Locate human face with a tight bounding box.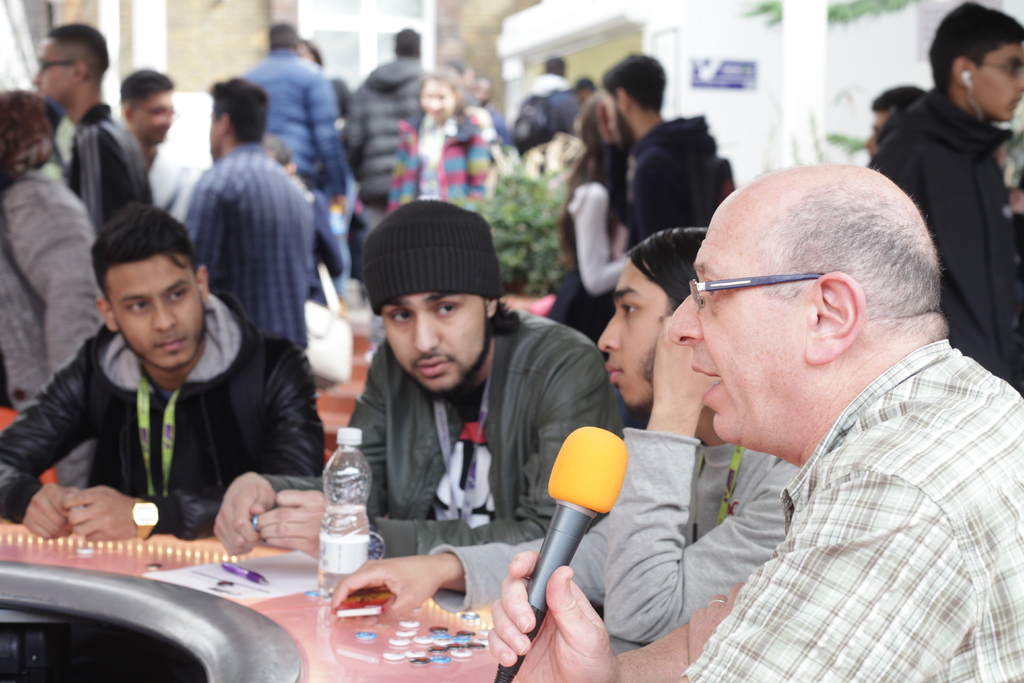
bbox(136, 90, 172, 145).
